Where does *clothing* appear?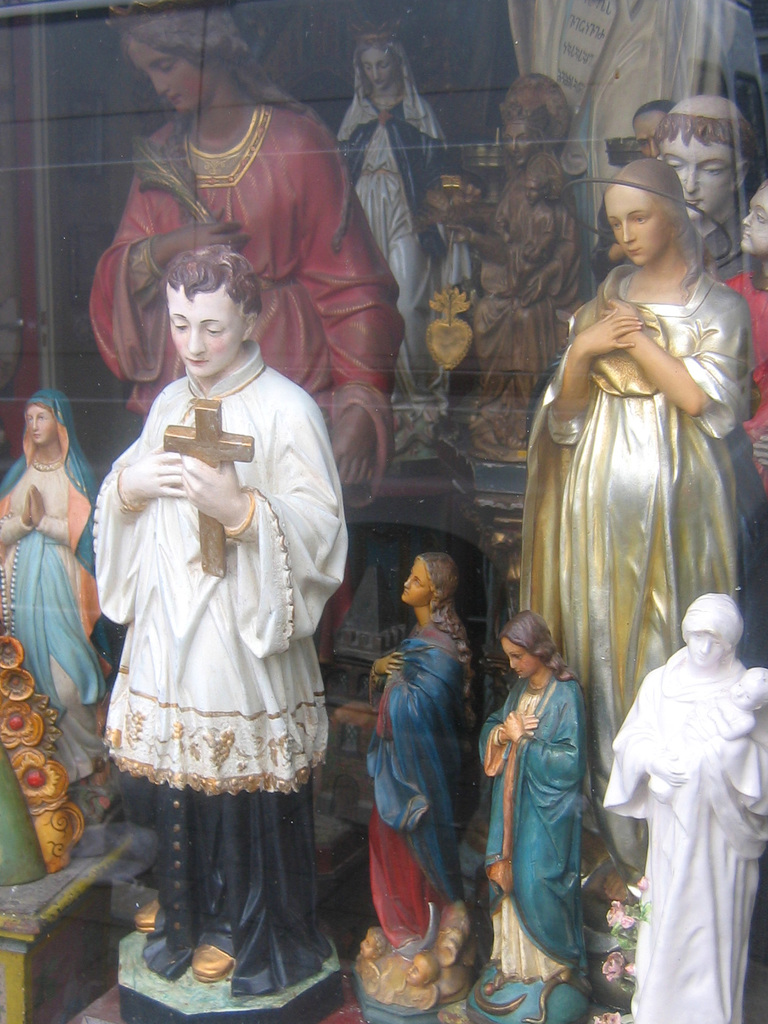
Appears at locate(342, 35, 473, 390).
